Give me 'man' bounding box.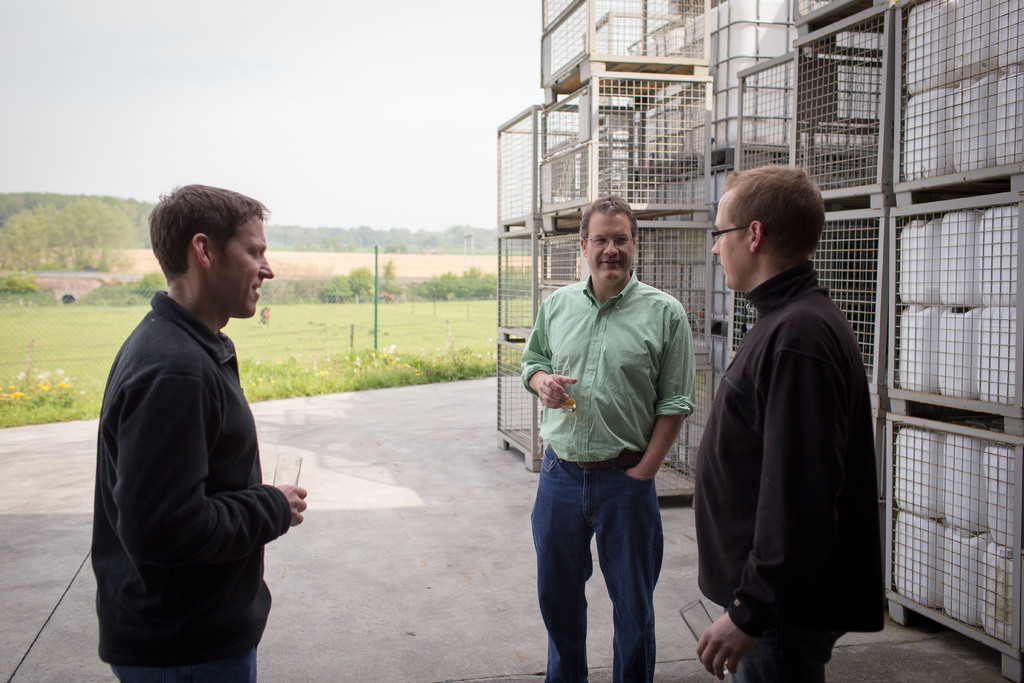
BBox(692, 167, 890, 682).
